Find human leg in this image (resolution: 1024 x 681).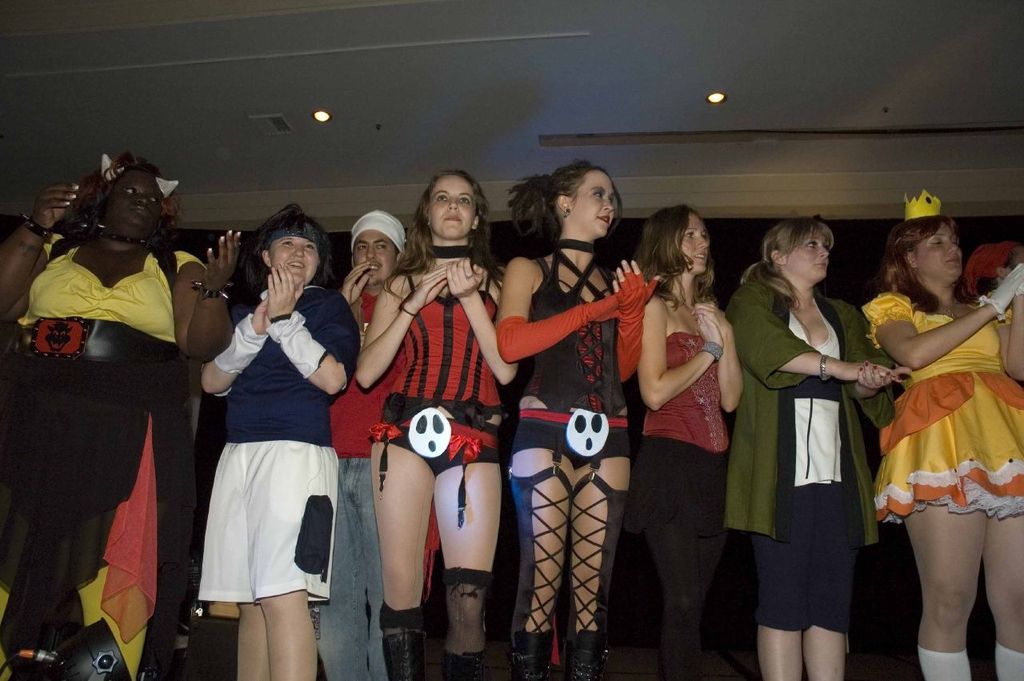
[803,442,842,680].
